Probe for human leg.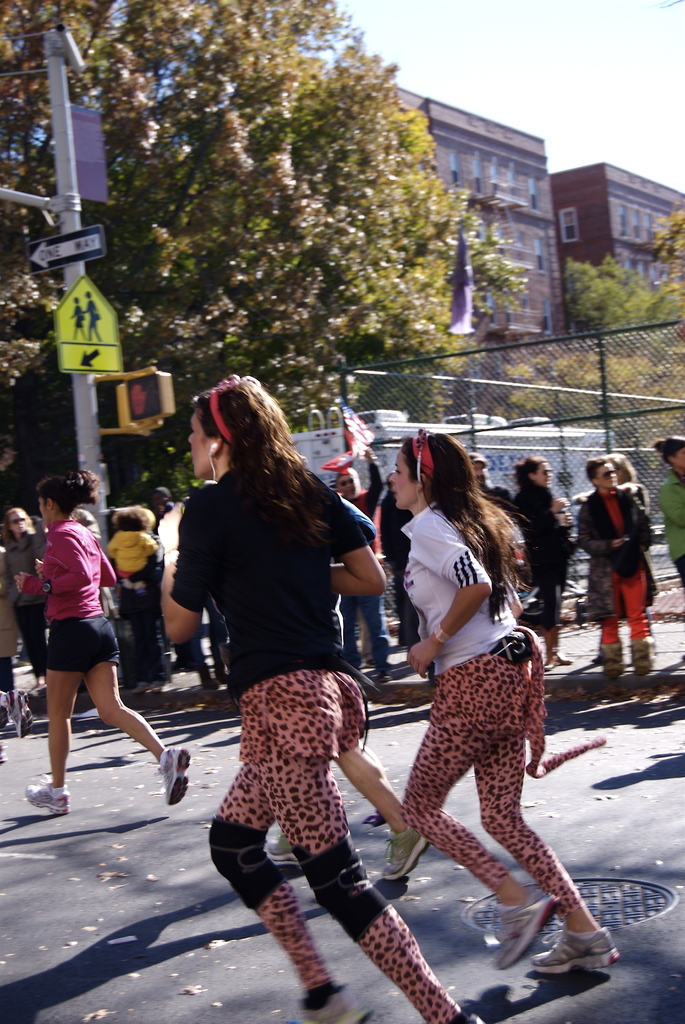
Probe result: (261,676,480,1023).
